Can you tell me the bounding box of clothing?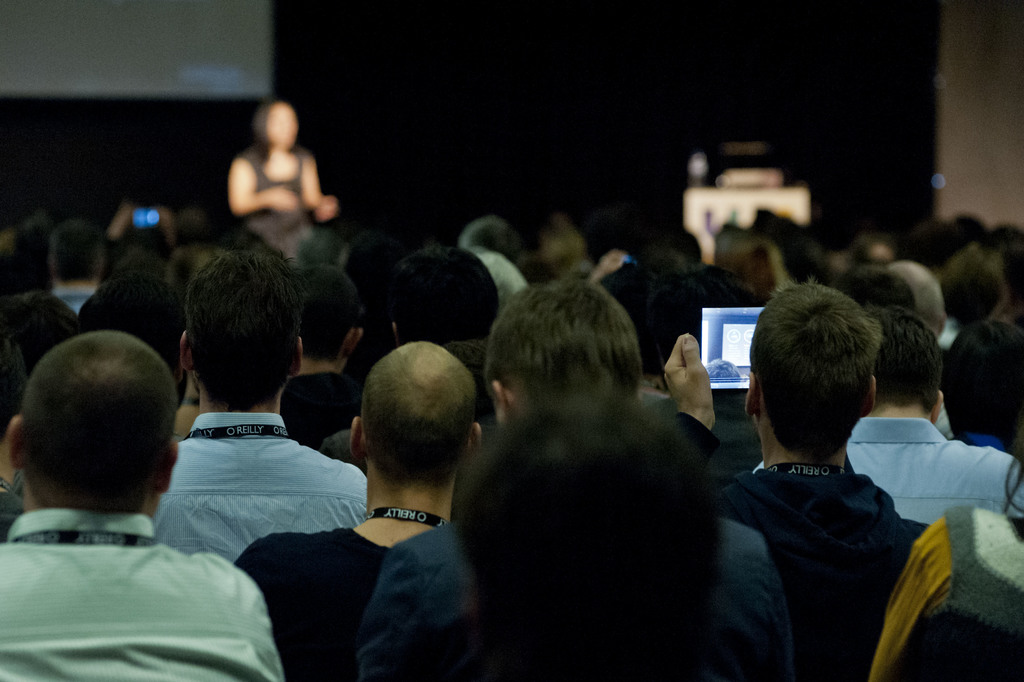
<box>150,412,367,567</box>.
